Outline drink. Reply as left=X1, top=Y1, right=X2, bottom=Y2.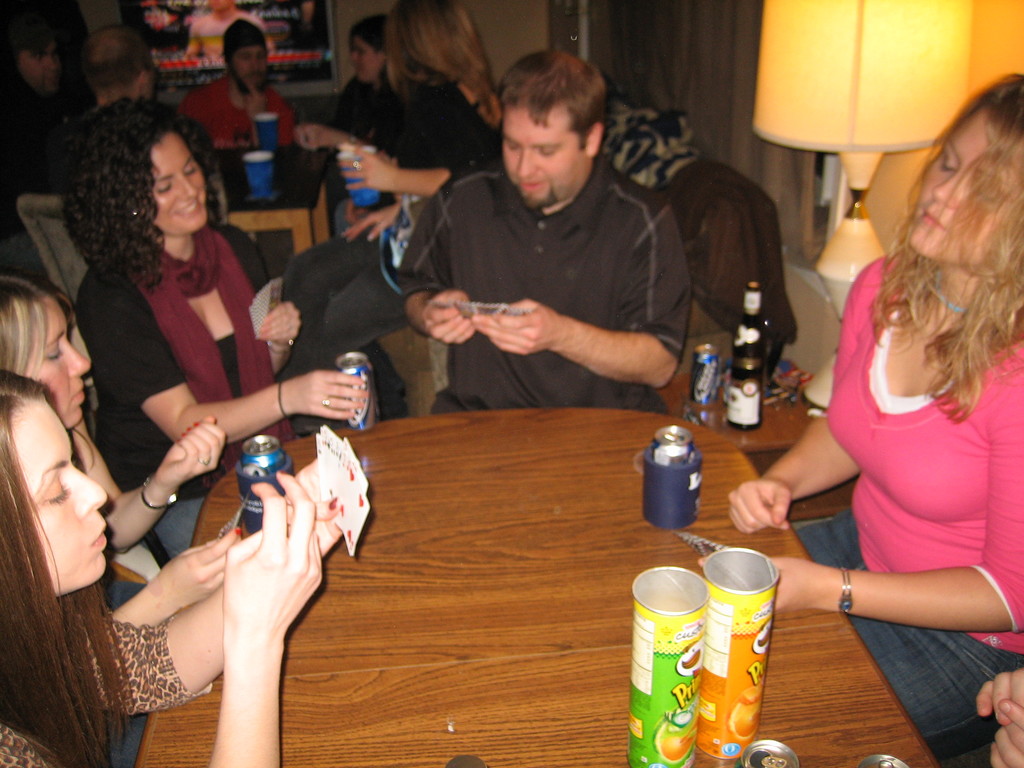
left=333, top=351, right=379, bottom=438.
